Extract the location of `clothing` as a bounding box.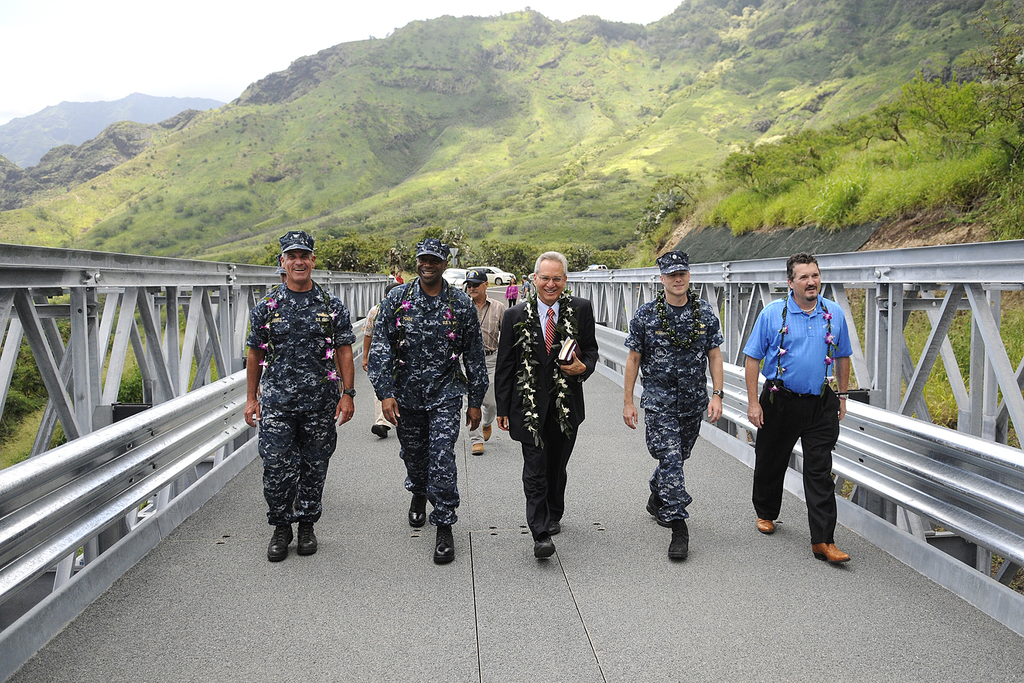
rect(495, 288, 601, 543).
